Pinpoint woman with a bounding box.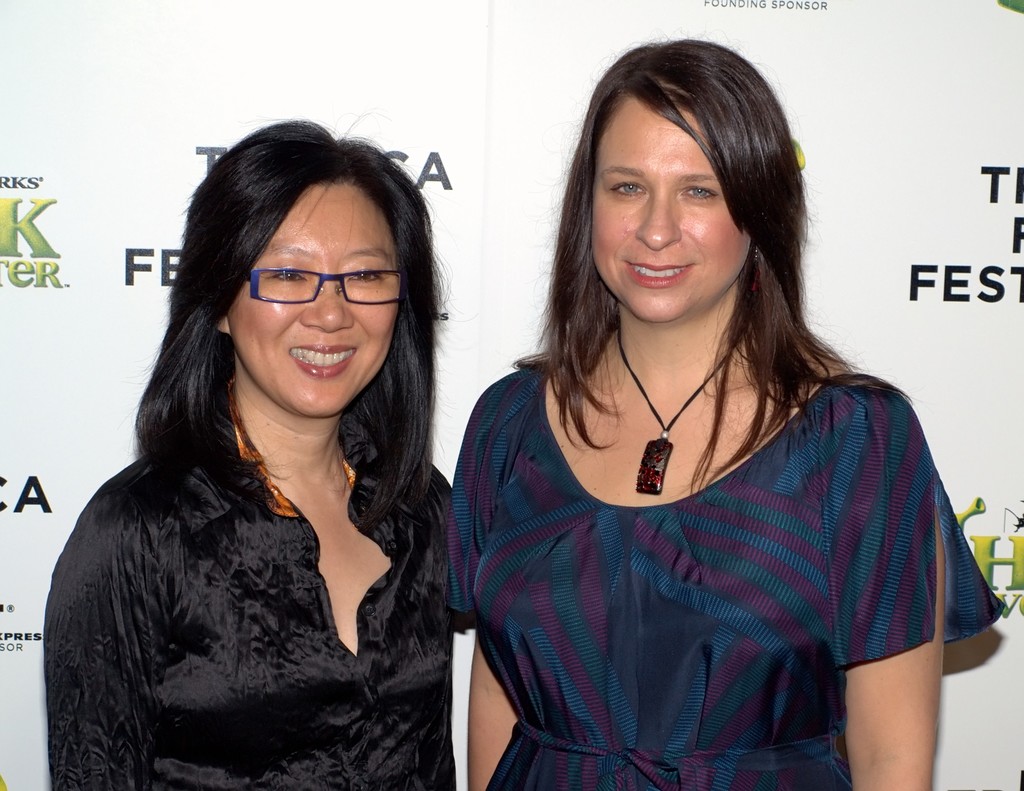
bbox(444, 35, 1006, 790).
